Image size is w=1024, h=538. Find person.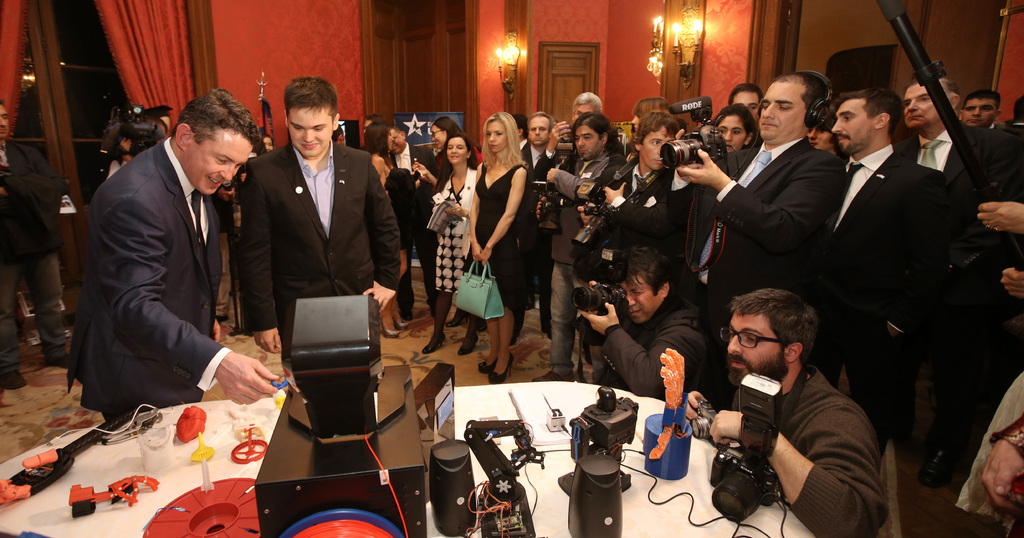
Rect(467, 110, 524, 374).
